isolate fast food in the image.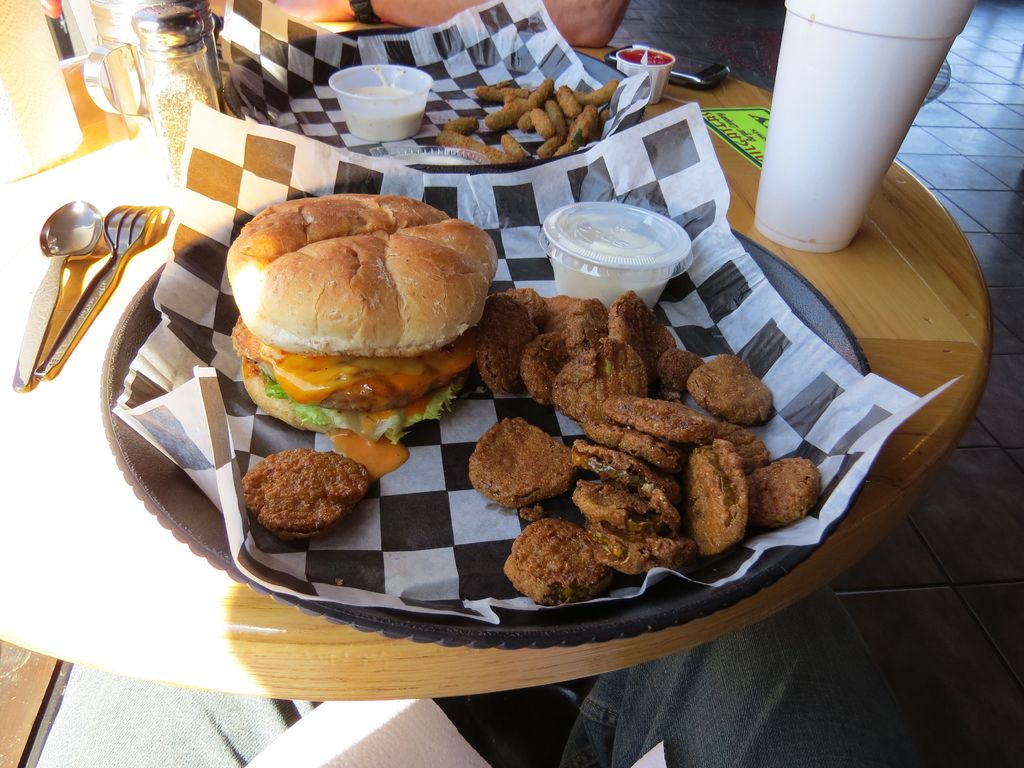
Isolated region: {"x1": 557, "y1": 89, "x2": 582, "y2": 116}.
